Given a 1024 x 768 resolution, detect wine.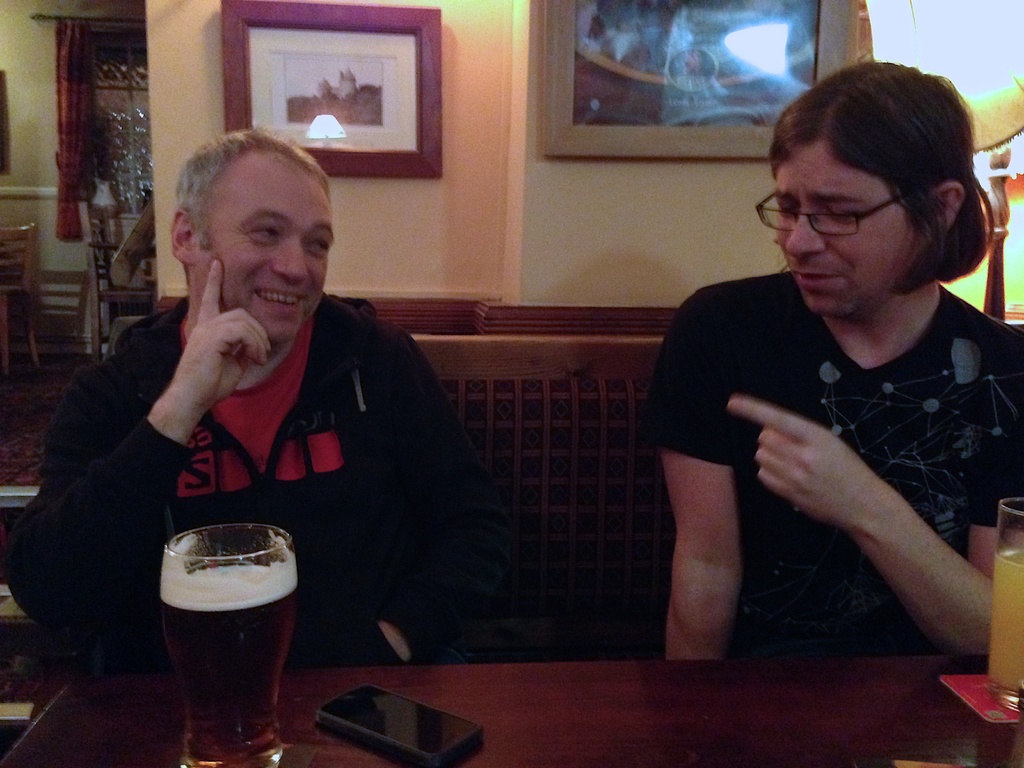
pyautogui.locateOnScreen(150, 506, 293, 763).
